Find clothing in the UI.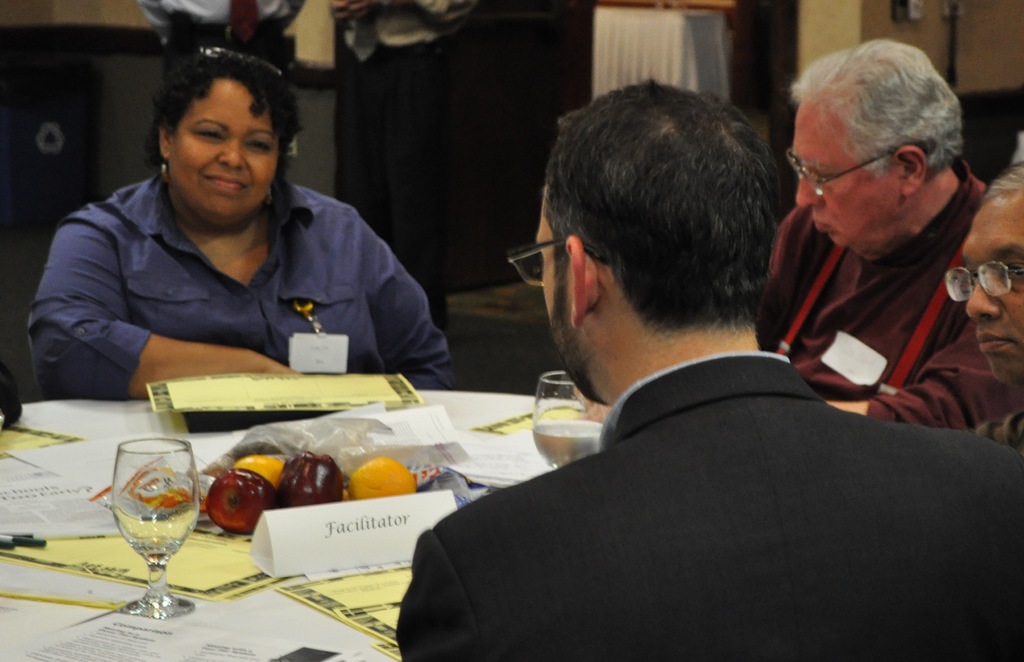
UI element at box(26, 167, 454, 403).
